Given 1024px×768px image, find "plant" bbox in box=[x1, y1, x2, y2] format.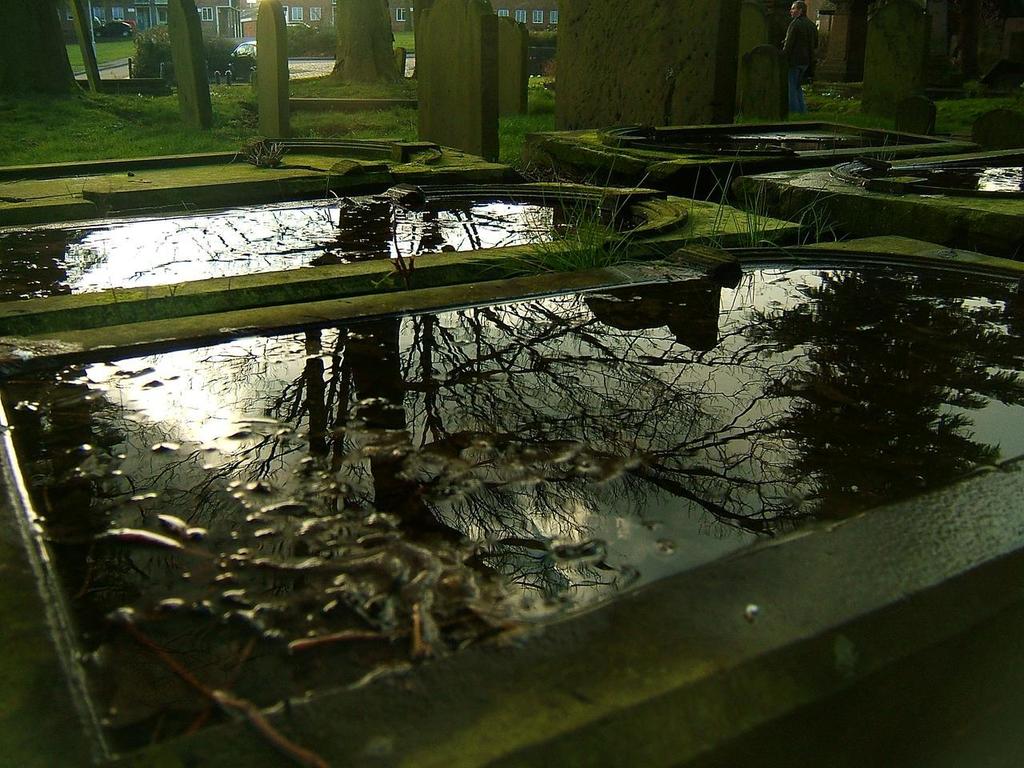
box=[283, 18, 347, 58].
